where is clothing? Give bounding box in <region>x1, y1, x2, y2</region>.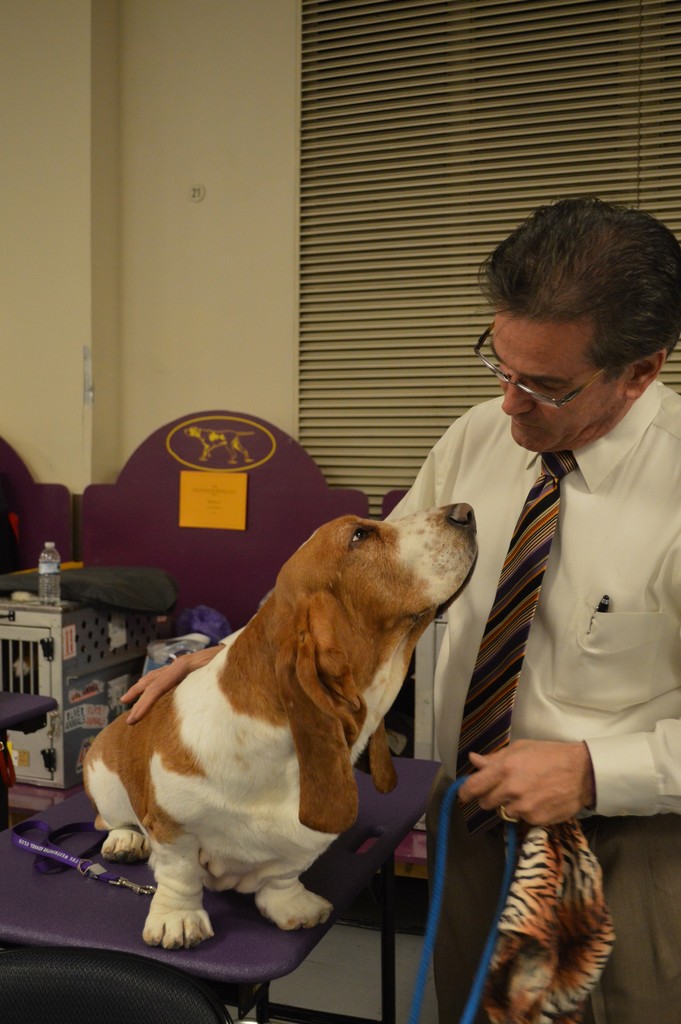
<region>360, 382, 680, 1022</region>.
